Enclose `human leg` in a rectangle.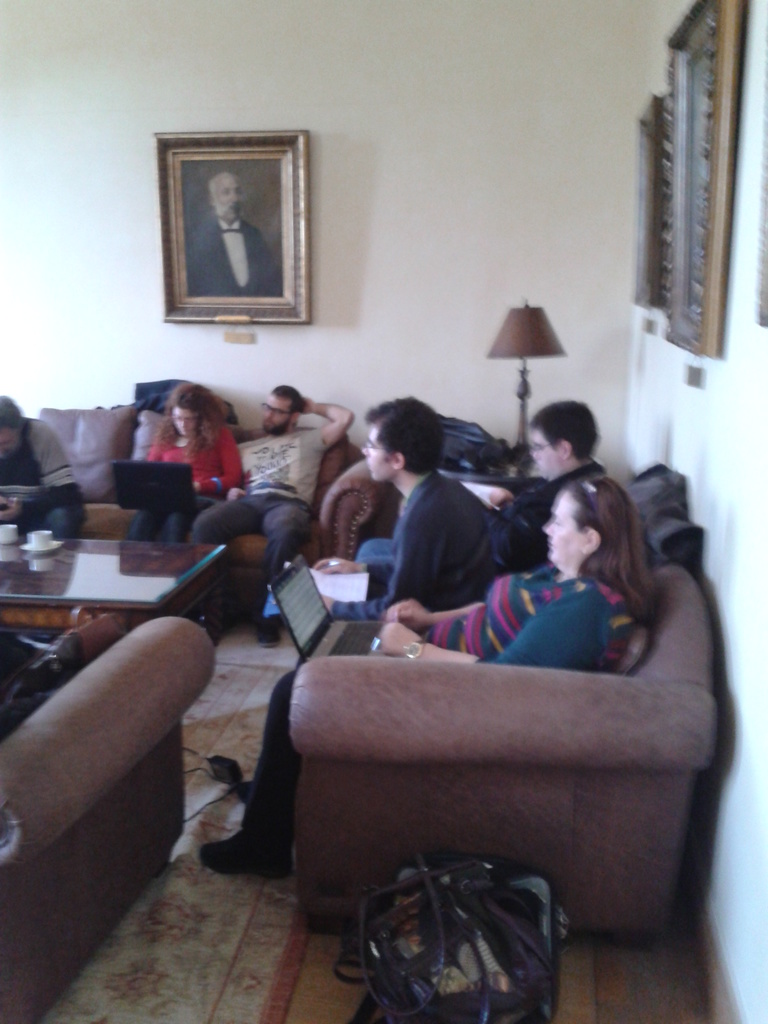
bbox=[364, 560, 396, 581].
